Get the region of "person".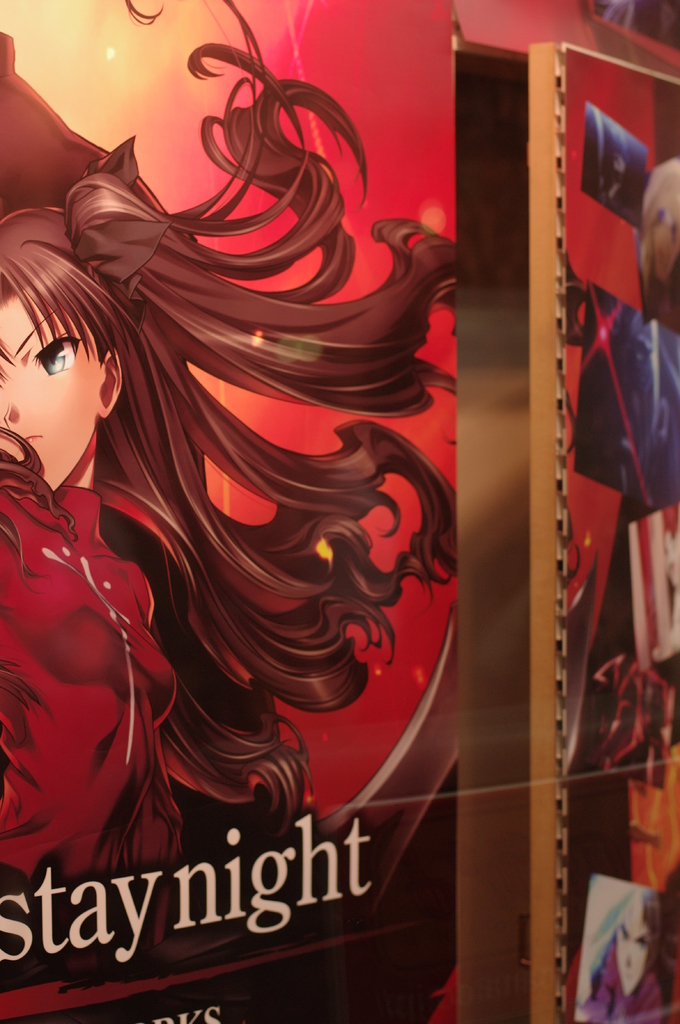
l=0, t=0, r=461, b=963.
